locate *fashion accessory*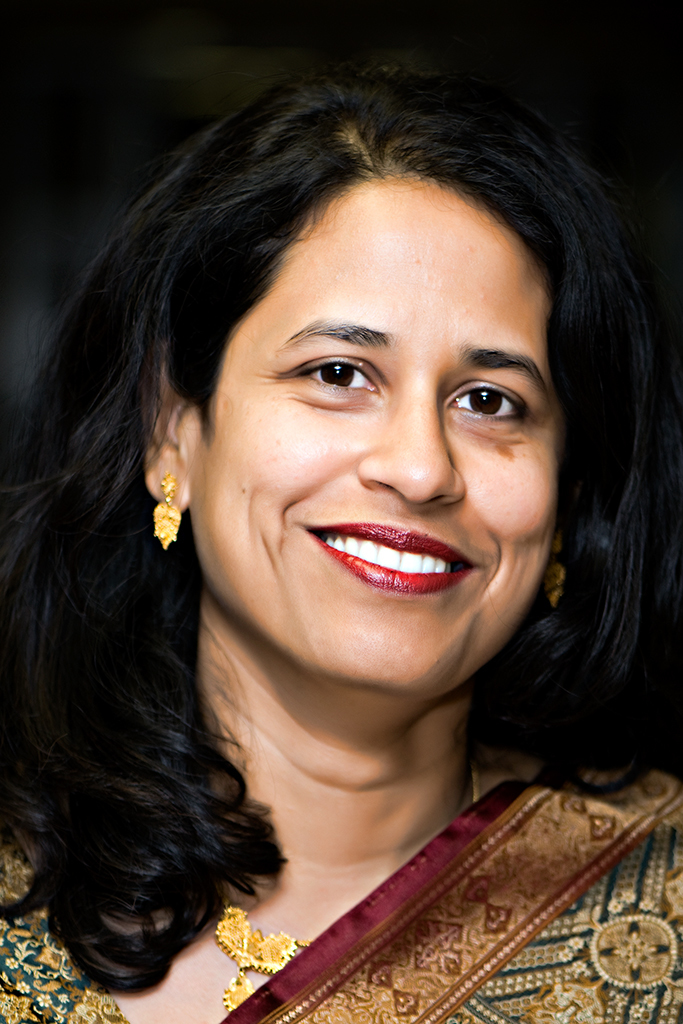
{"x1": 208, "y1": 907, "x2": 312, "y2": 1014}
